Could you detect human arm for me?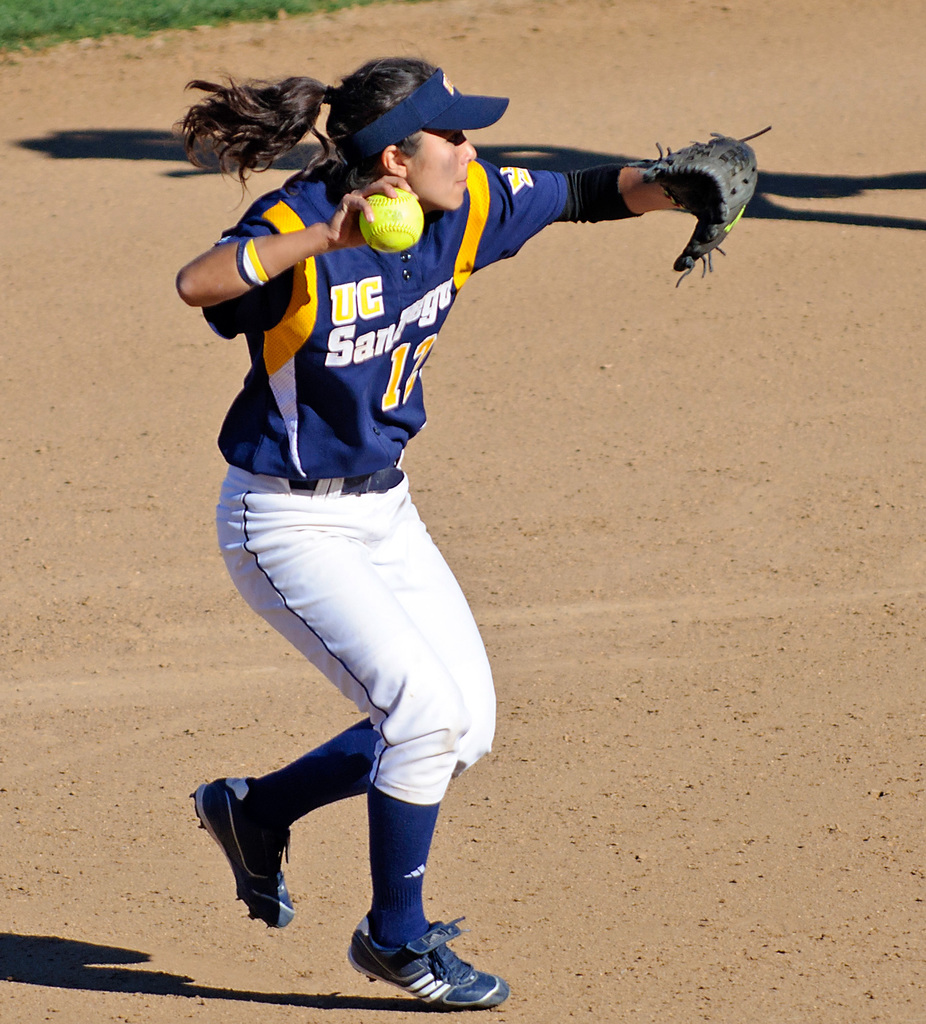
Detection result: 471,126,767,286.
